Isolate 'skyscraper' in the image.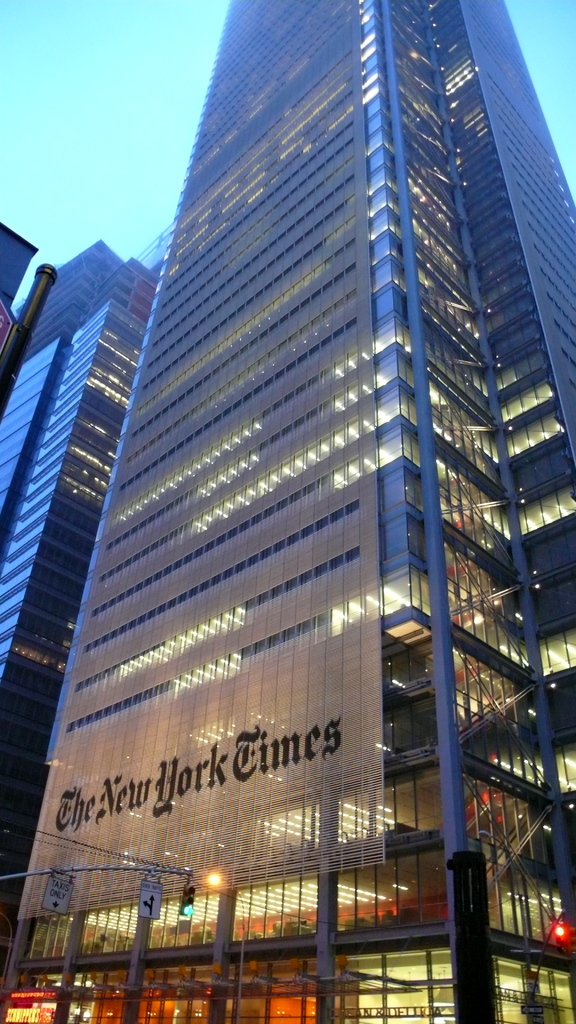
Isolated region: 0, 0, 575, 1023.
